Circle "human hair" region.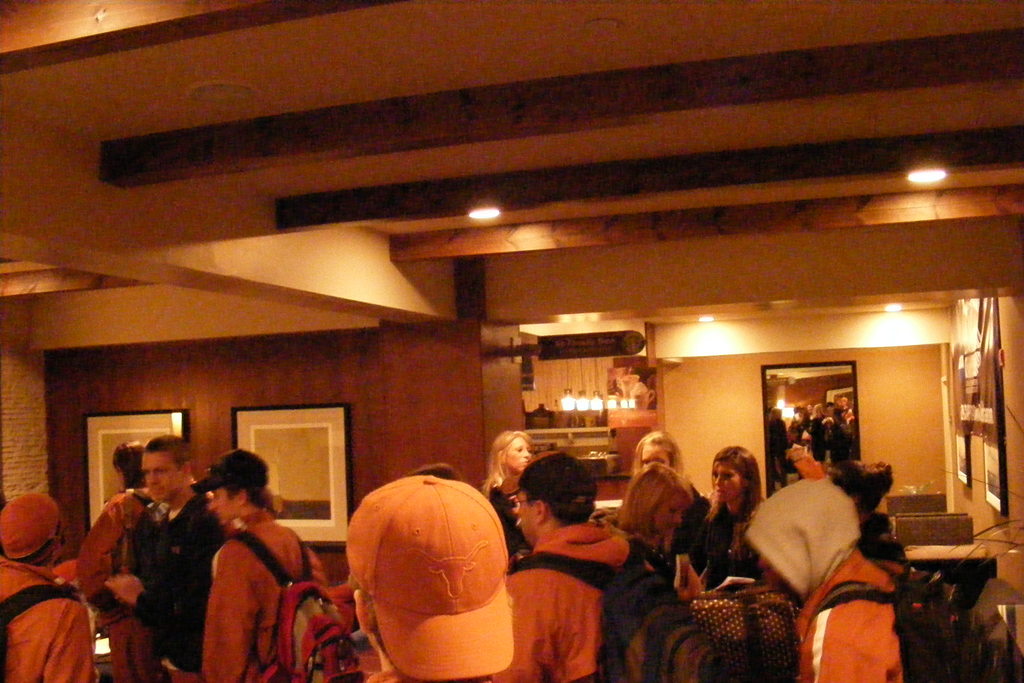
Region: [x1=705, y1=444, x2=762, y2=559].
